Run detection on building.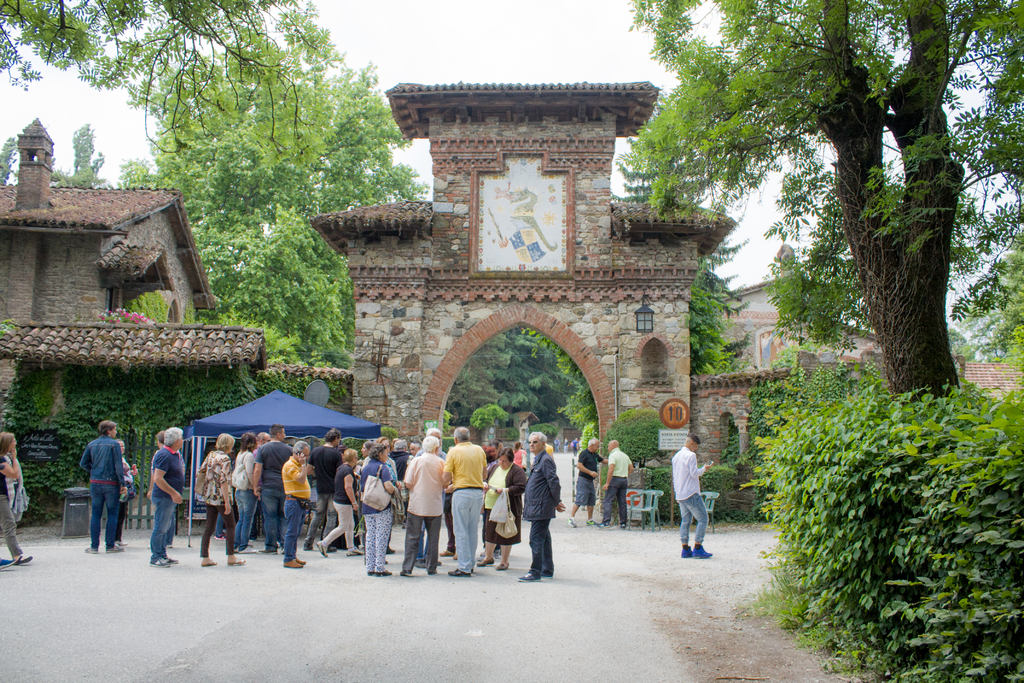
Result: select_region(0, 75, 1023, 522).
